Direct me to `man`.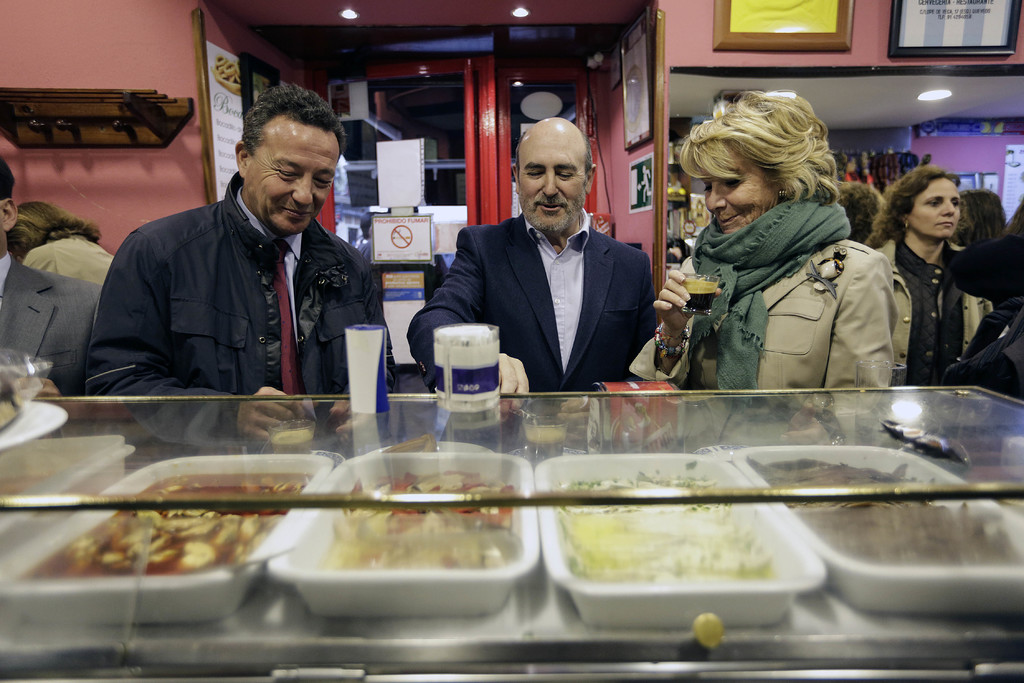
Direction: 83, 101, 394, 425.
